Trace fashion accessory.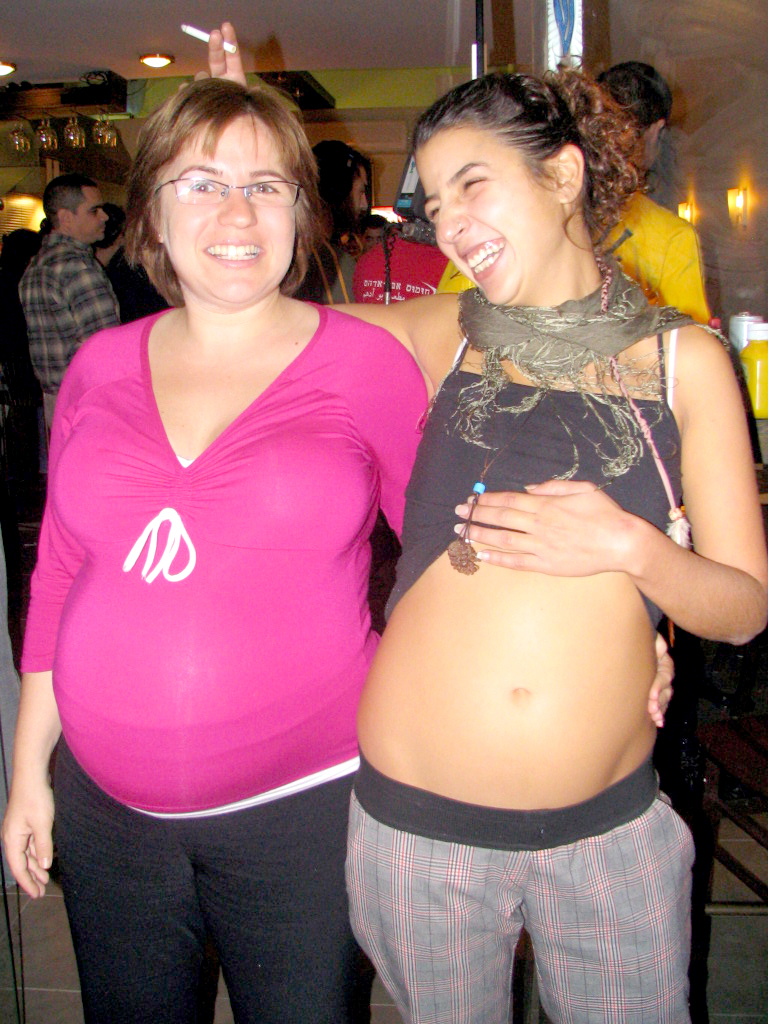
Traced to (left=425, top=282, right=733, bottom=497).
